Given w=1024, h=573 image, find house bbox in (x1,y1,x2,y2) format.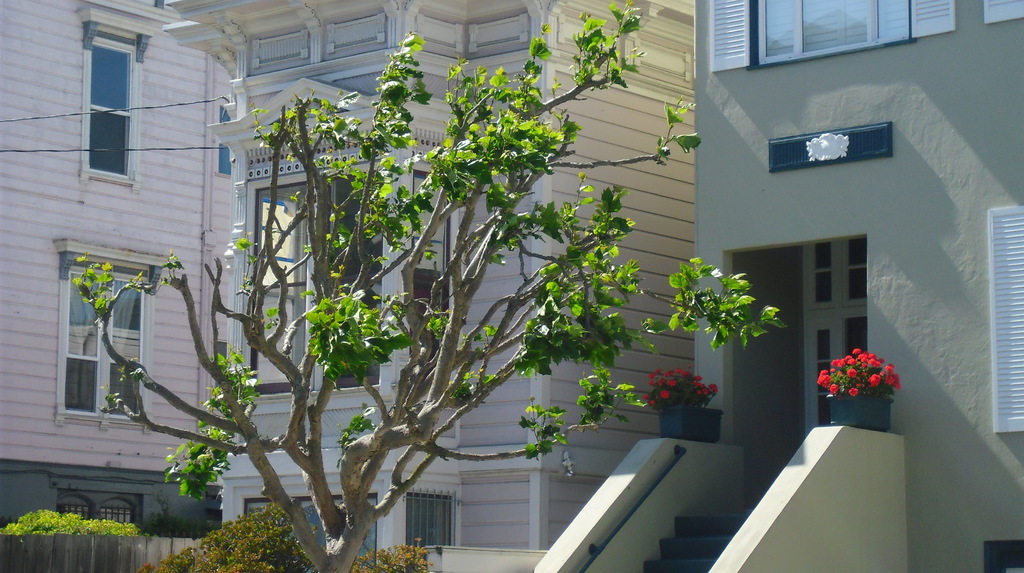
(534,0,1023,572).
